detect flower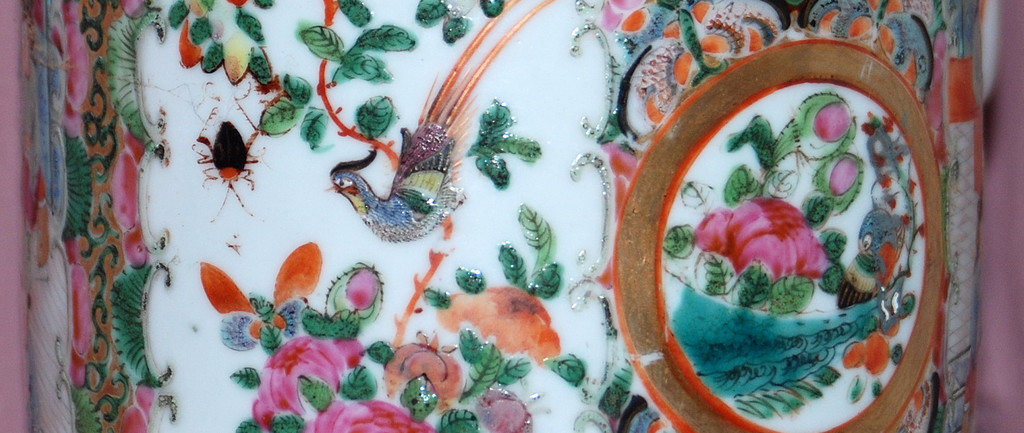
244,333,349,418
